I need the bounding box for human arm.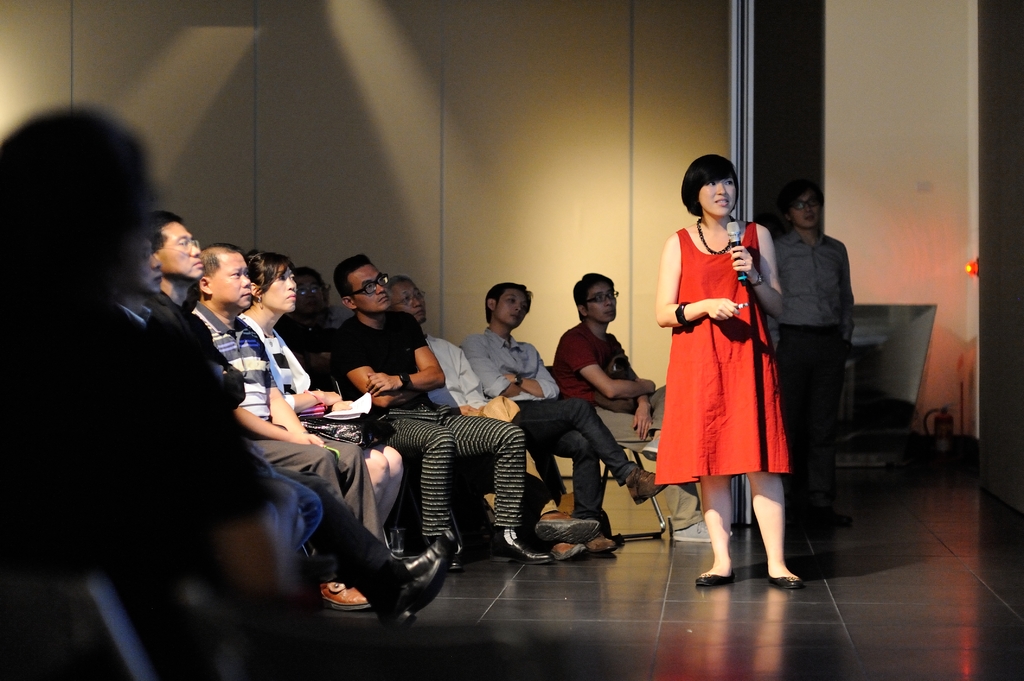
Here it is: 458,333,524,397.
